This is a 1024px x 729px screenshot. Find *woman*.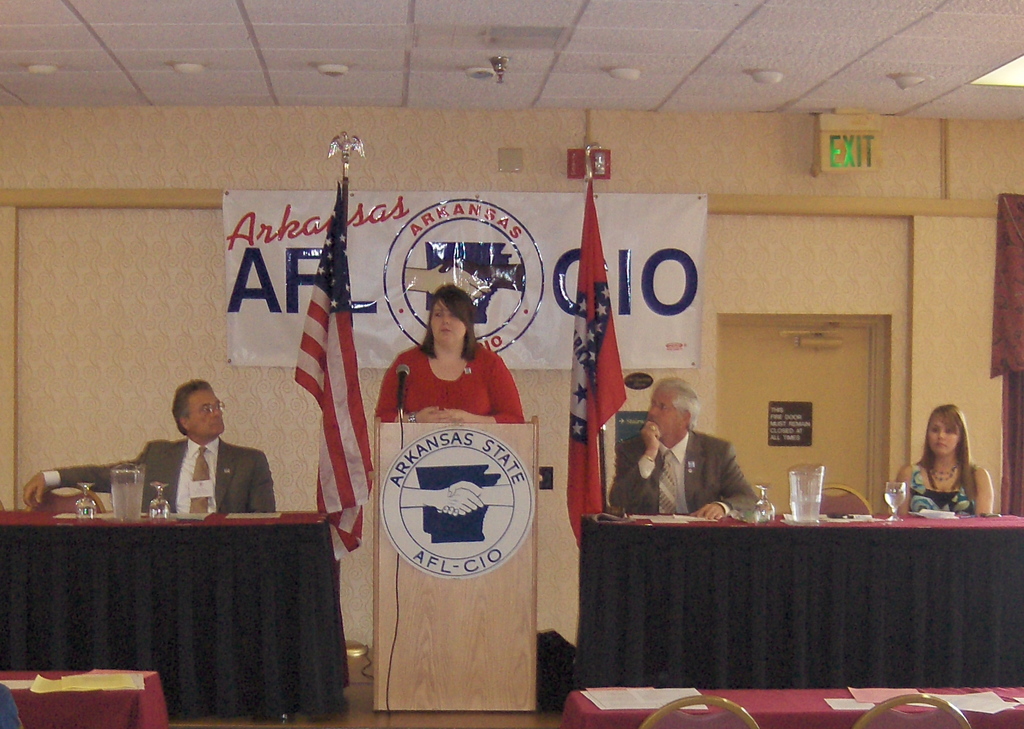
Bounding box: locate(890, 404, 993, 533).
